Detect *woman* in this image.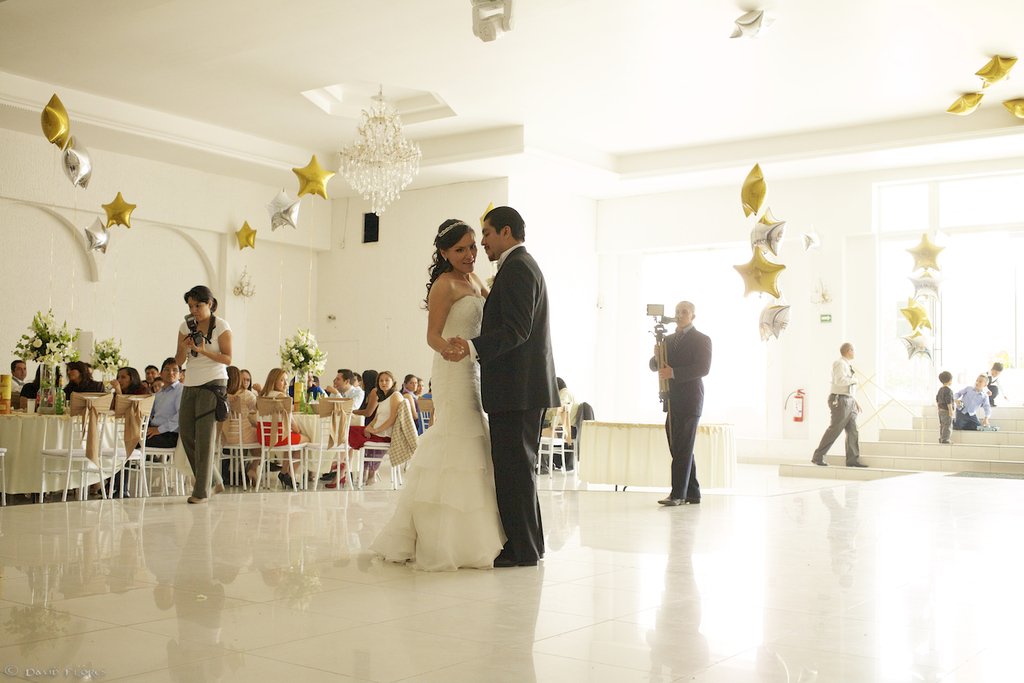
Detection: detection(108, 369, 148, 406).
